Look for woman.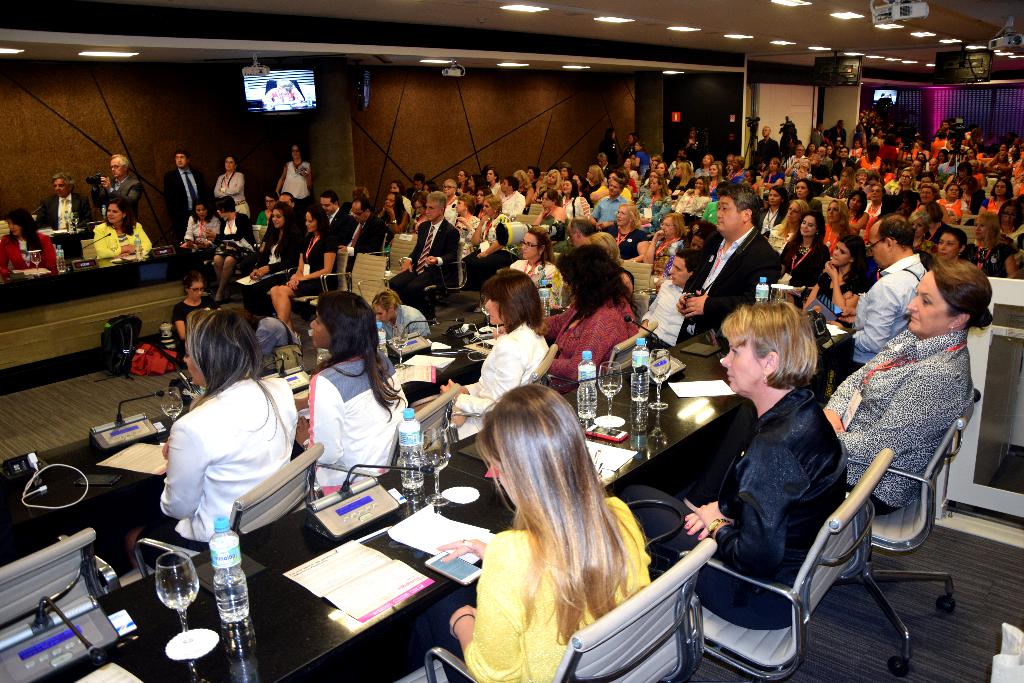
Found: 535,169,563,204.
